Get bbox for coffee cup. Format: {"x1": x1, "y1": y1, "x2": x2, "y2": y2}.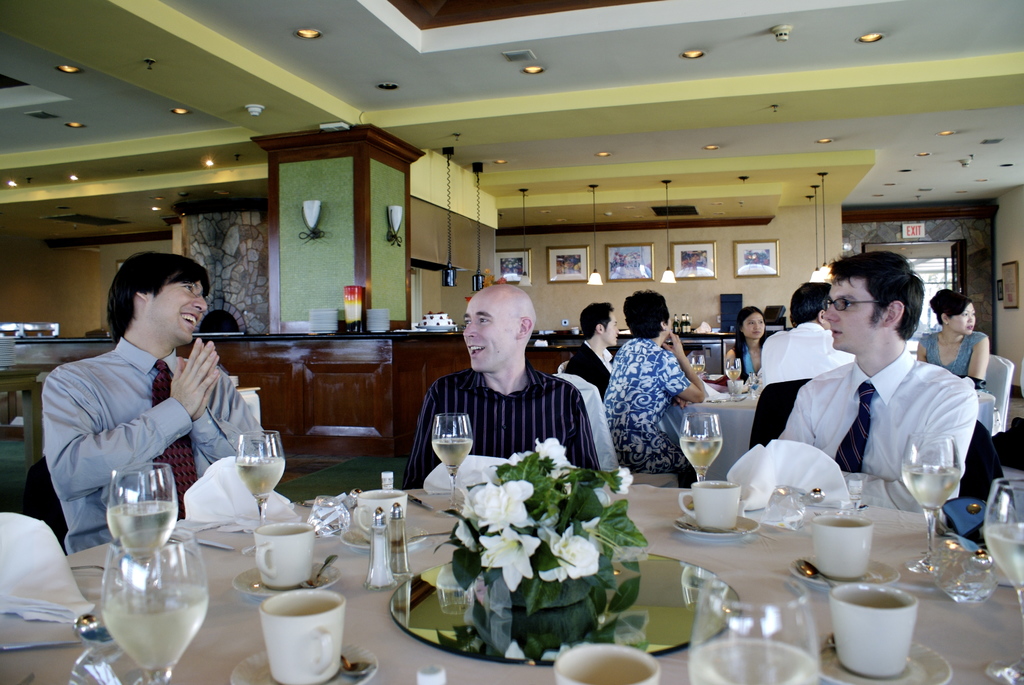
{"x1": 821, "y1": 577, "x2": 915, "y2": 682}.
